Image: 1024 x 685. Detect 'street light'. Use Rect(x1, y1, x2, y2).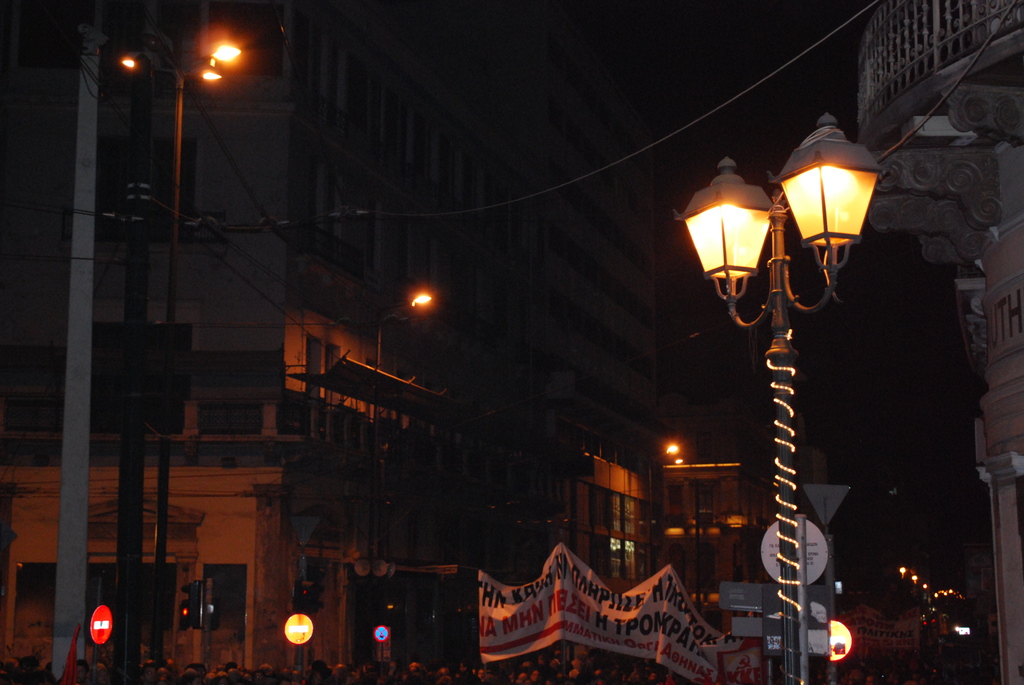
Rect(645, 434, 682, 565).
